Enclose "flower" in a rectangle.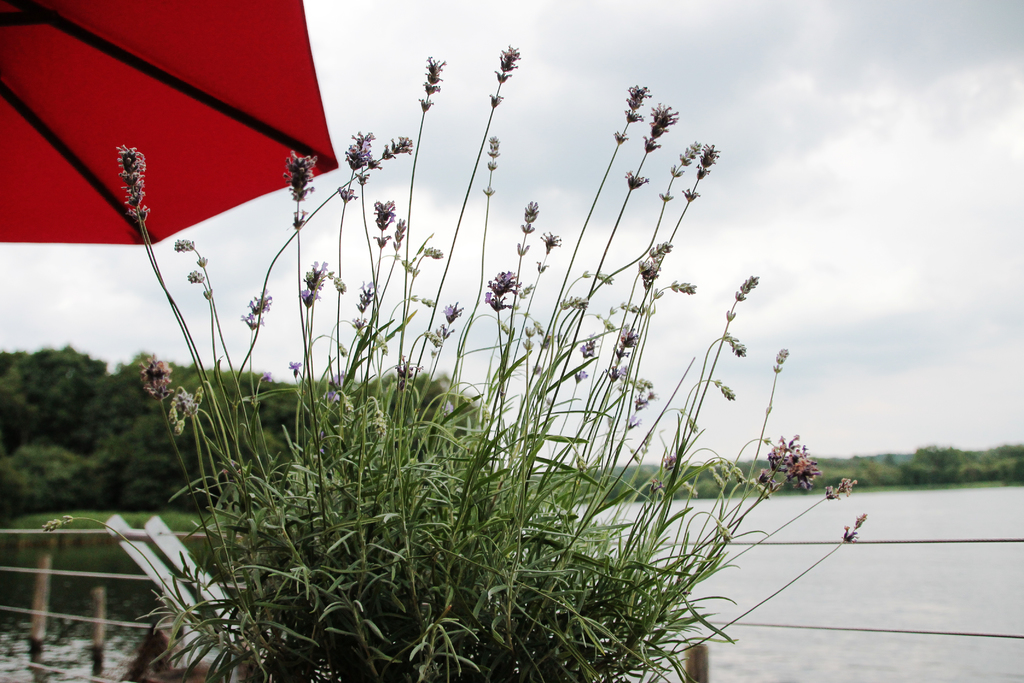
<box>580,336,600,354</box>.
